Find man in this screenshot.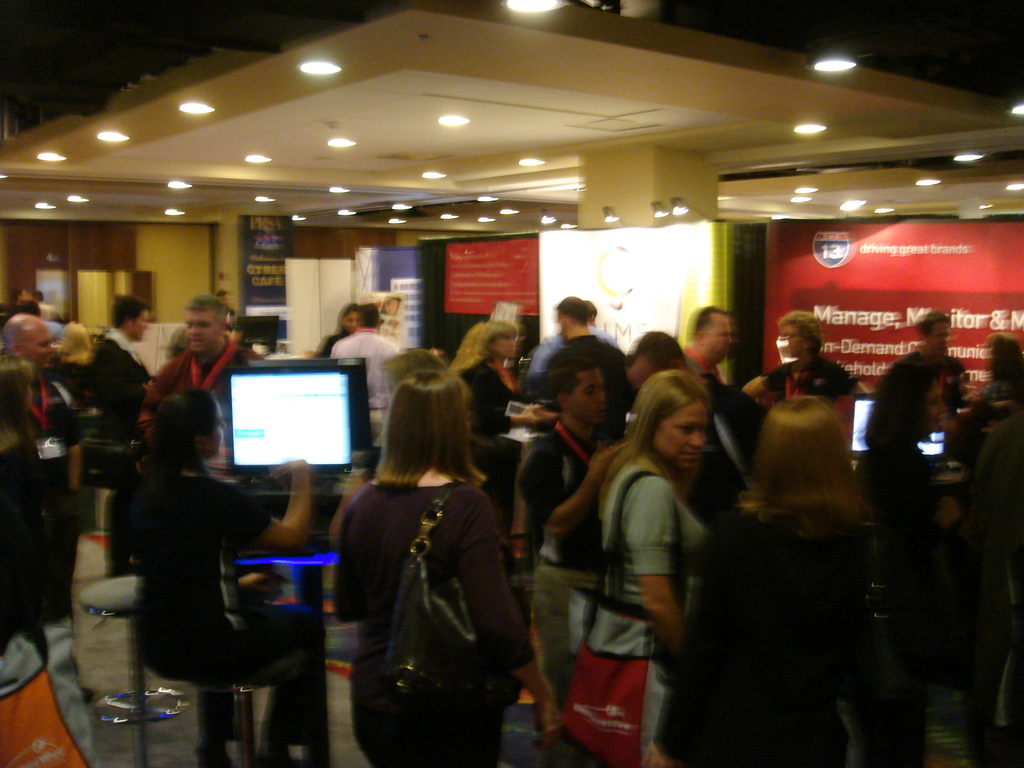
The bounding box for man is (left=538, top=297, right=647, bottom=456).
